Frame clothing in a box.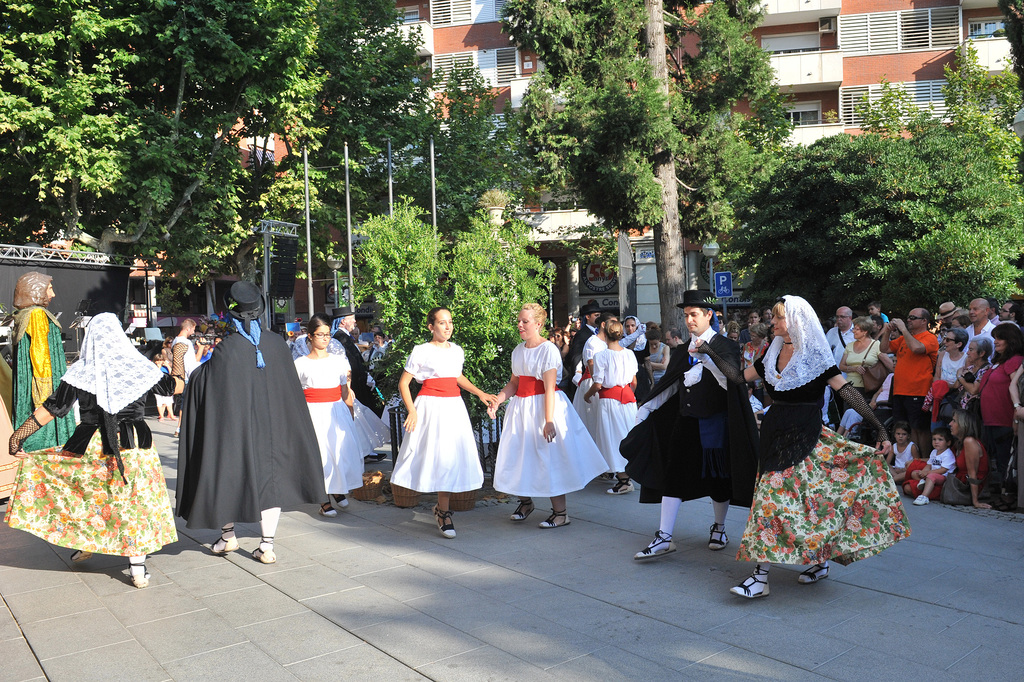
box=[176, 317, 328, 532].
